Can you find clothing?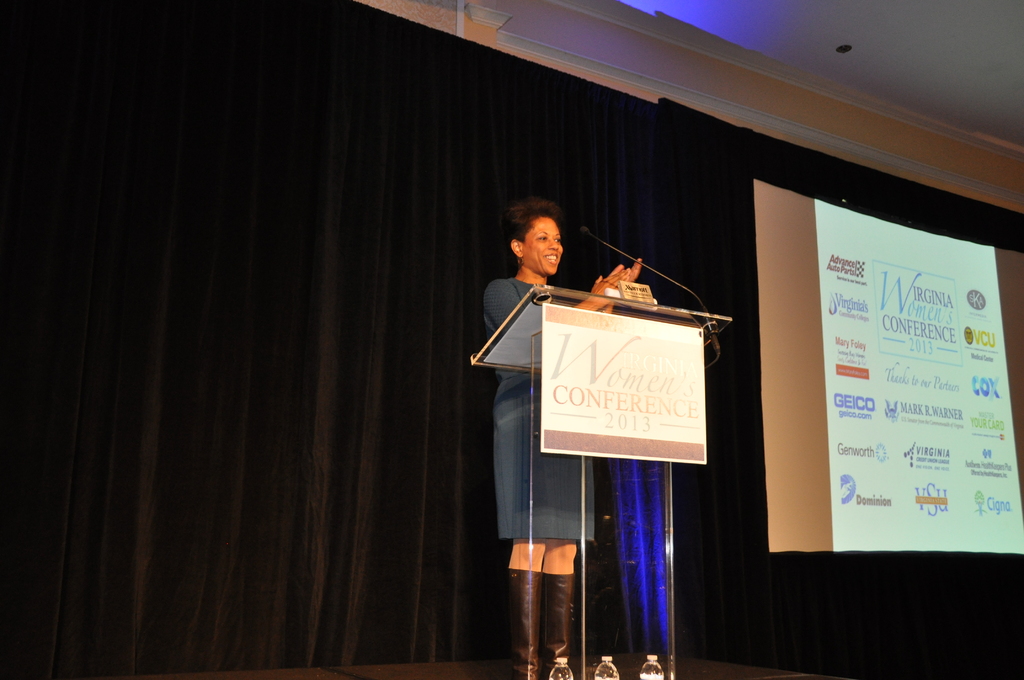
Yes, bounding box: [left=486, top=274, right=596, bottom=545].
